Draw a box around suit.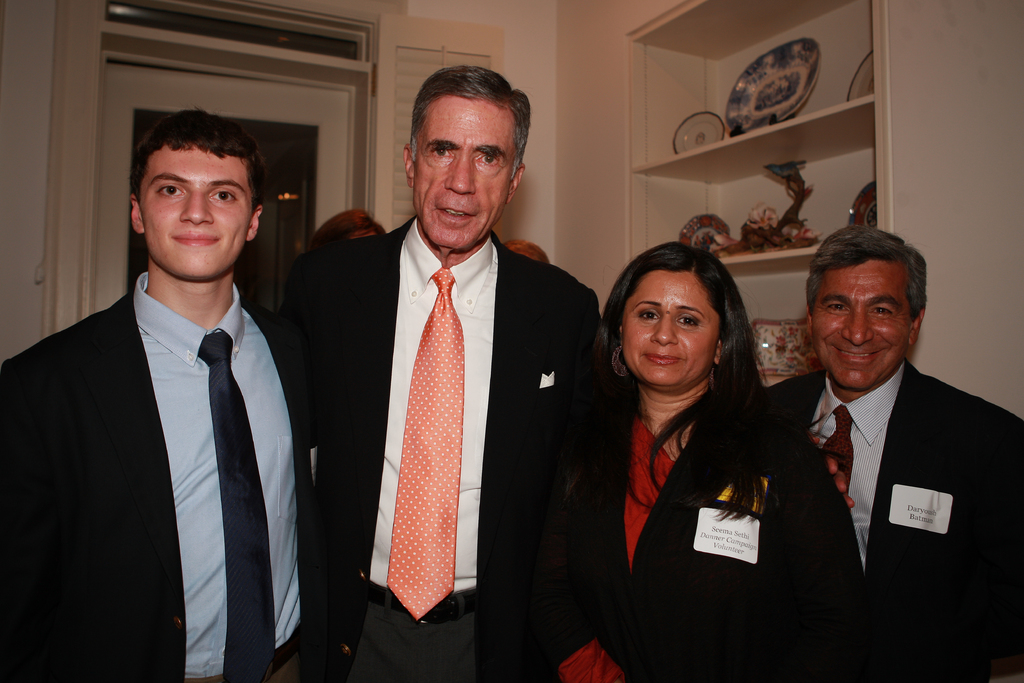
0:267:319:682.
